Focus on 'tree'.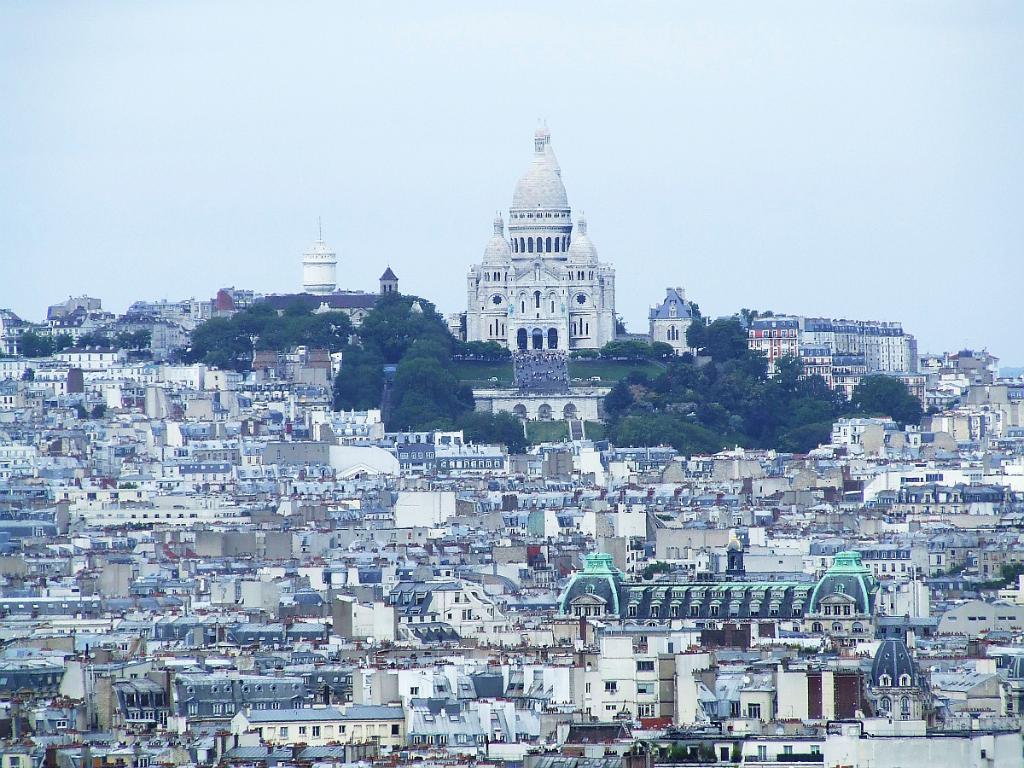
Focused at rect(114, 323, 150, 349).
